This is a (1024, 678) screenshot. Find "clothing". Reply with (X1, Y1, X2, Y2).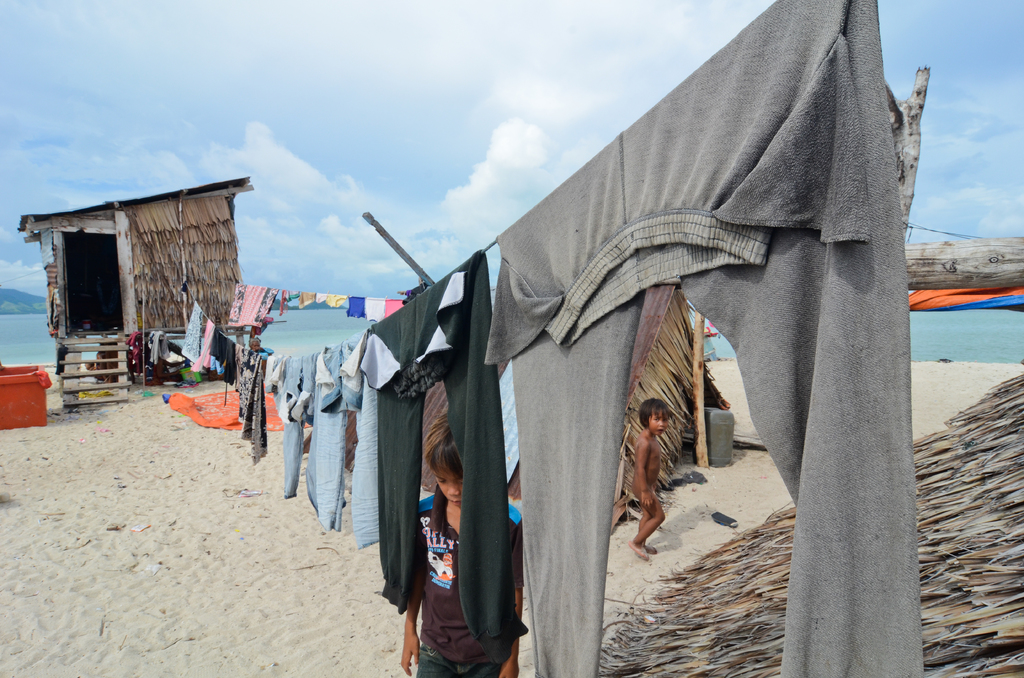
(481, 0, 929, 677).
